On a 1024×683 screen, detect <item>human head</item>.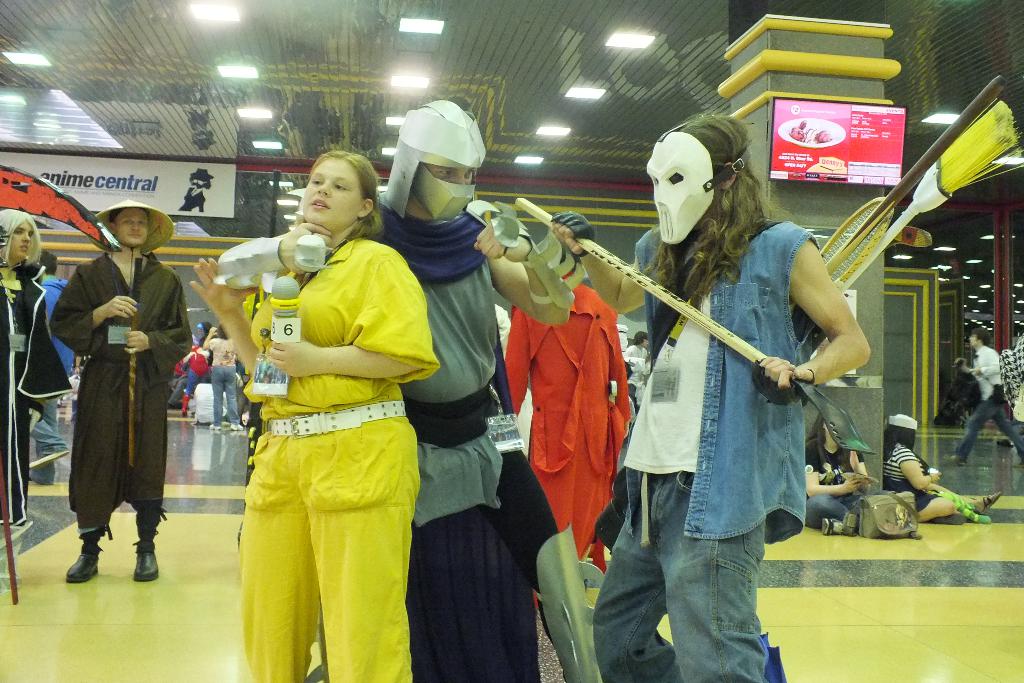
{"left": 0, "top": 208, "right": 40, "bottom": 259}.
